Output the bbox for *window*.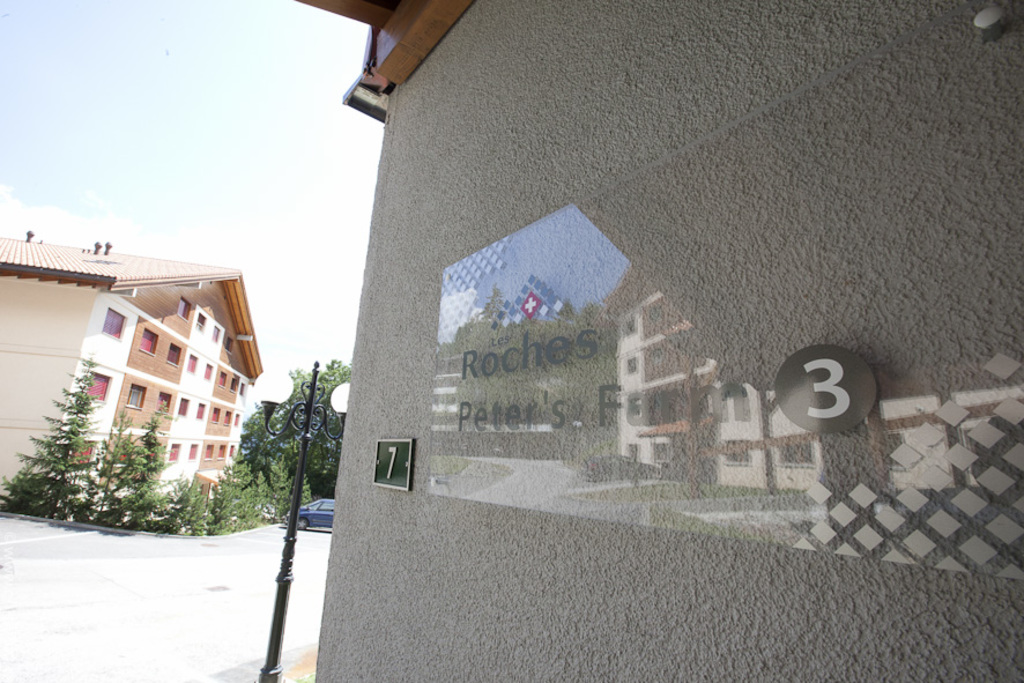
detection(165, 344, 181, 366).
